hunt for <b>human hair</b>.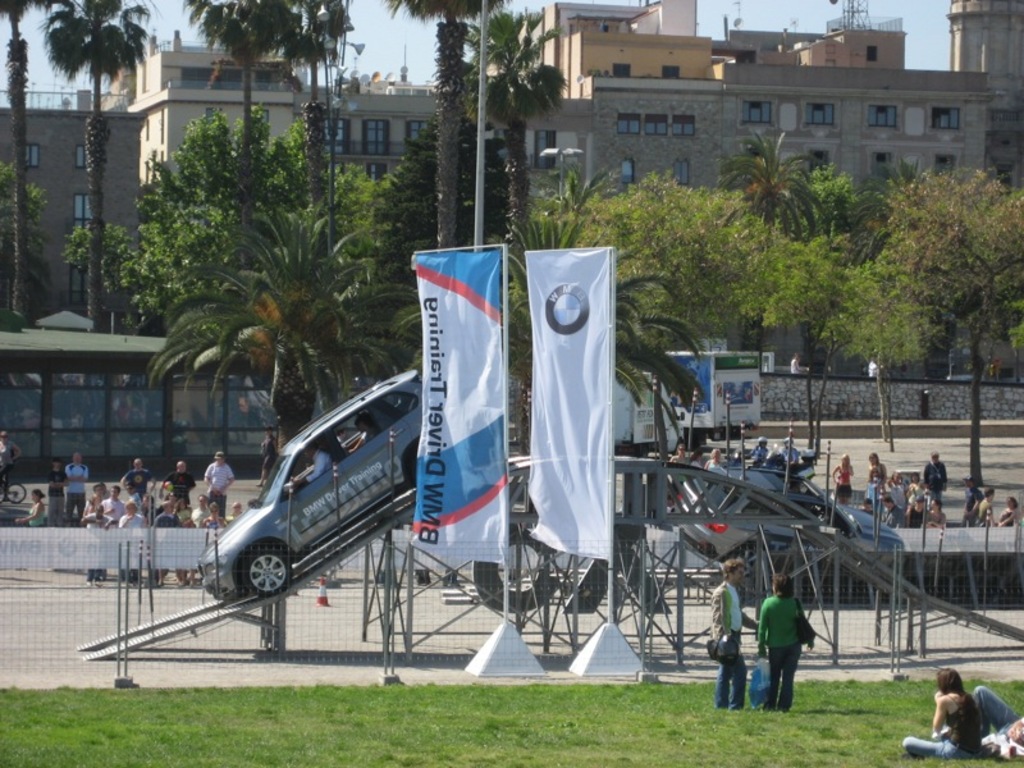
Hunted down at Rect(306, 444, 319, 451).
